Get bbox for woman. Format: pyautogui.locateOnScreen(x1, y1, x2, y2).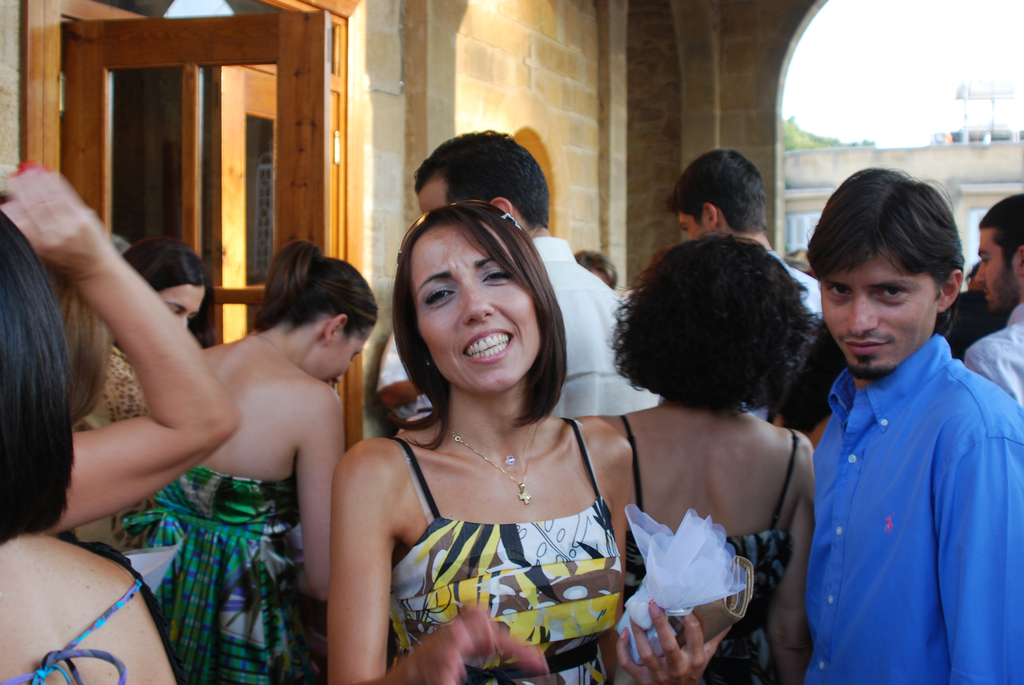
pyautogui.locateOnScreen(299, 213, 690, 648).
